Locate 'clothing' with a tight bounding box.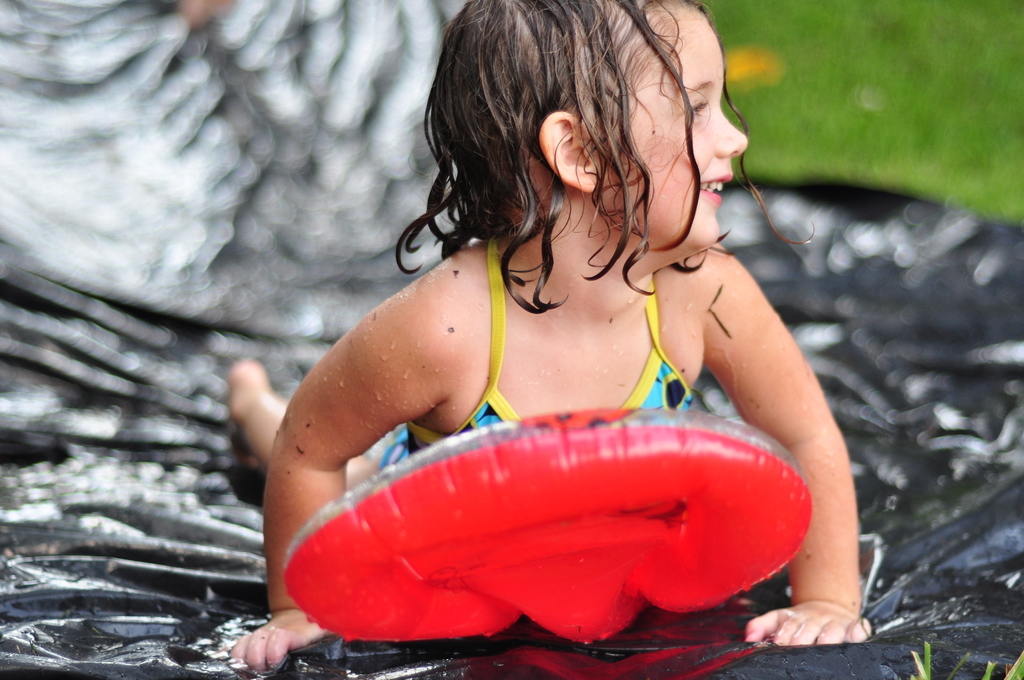
rect(353, 229, 707, 490).
